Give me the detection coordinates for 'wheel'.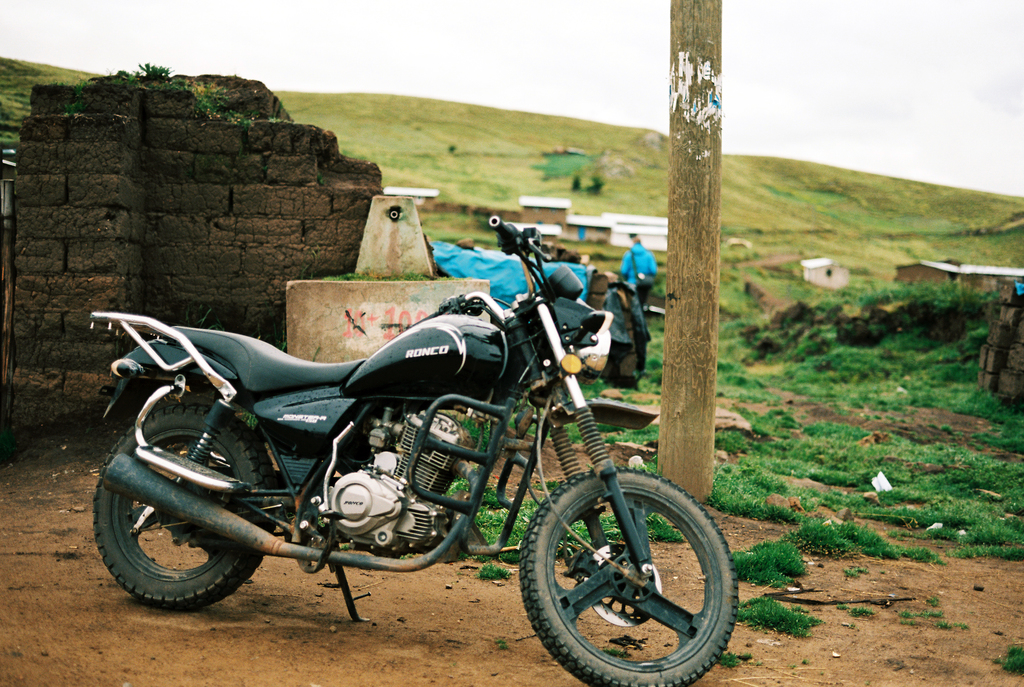
region(516, 472, 723, 672).
